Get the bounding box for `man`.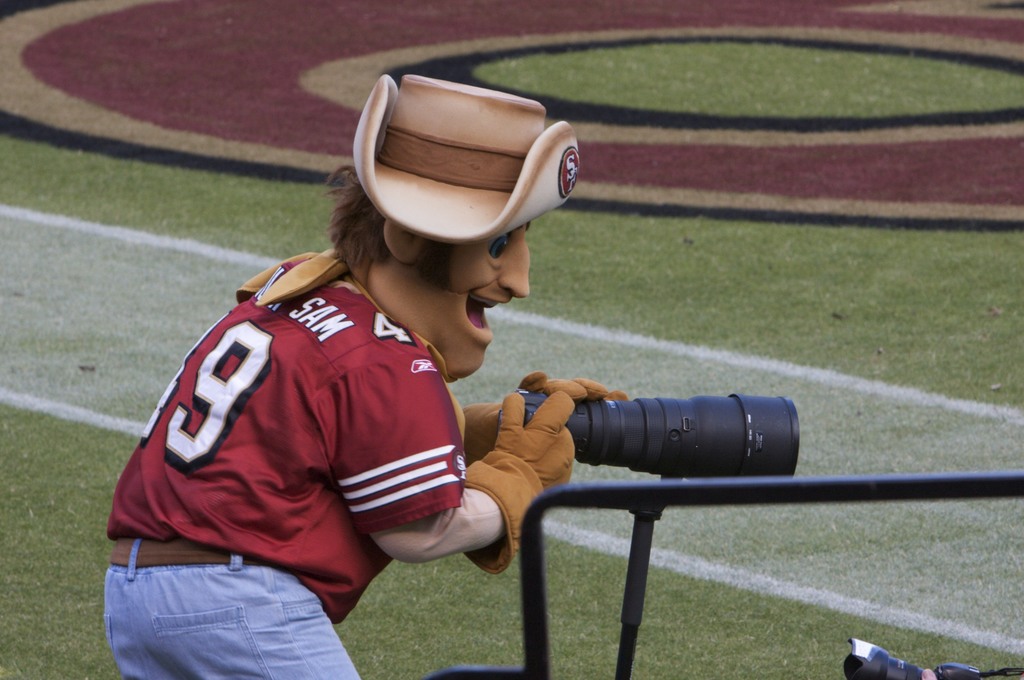
100:72:628:679.
